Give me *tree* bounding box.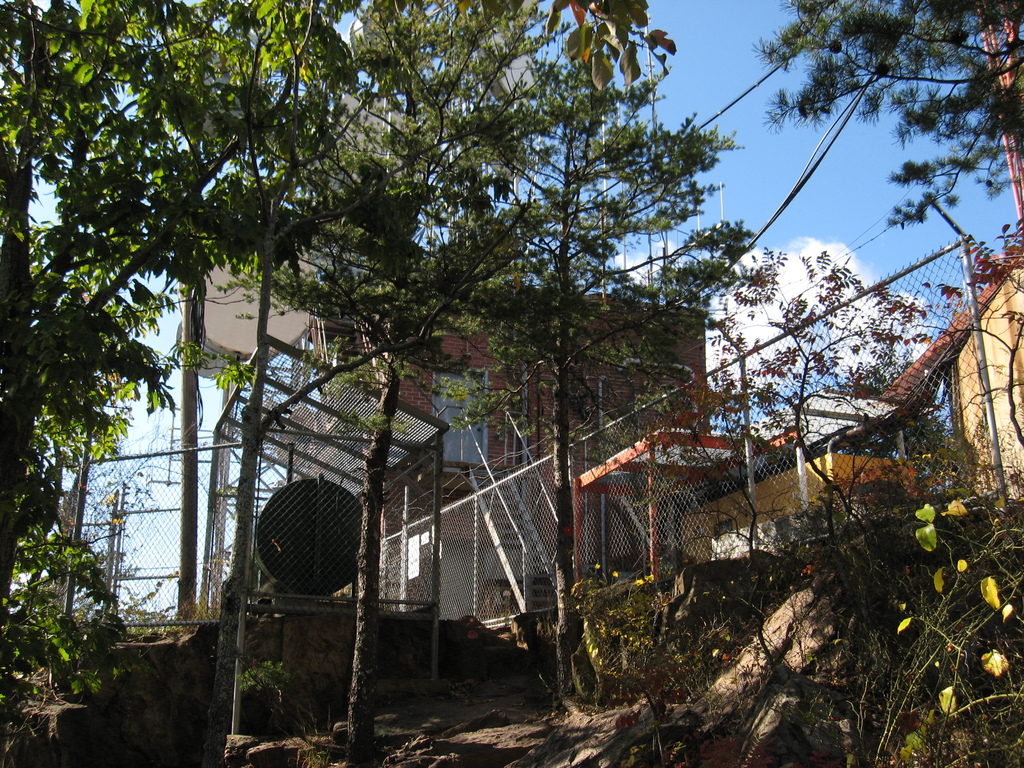
l=0, t=0, r=368, b=767.
